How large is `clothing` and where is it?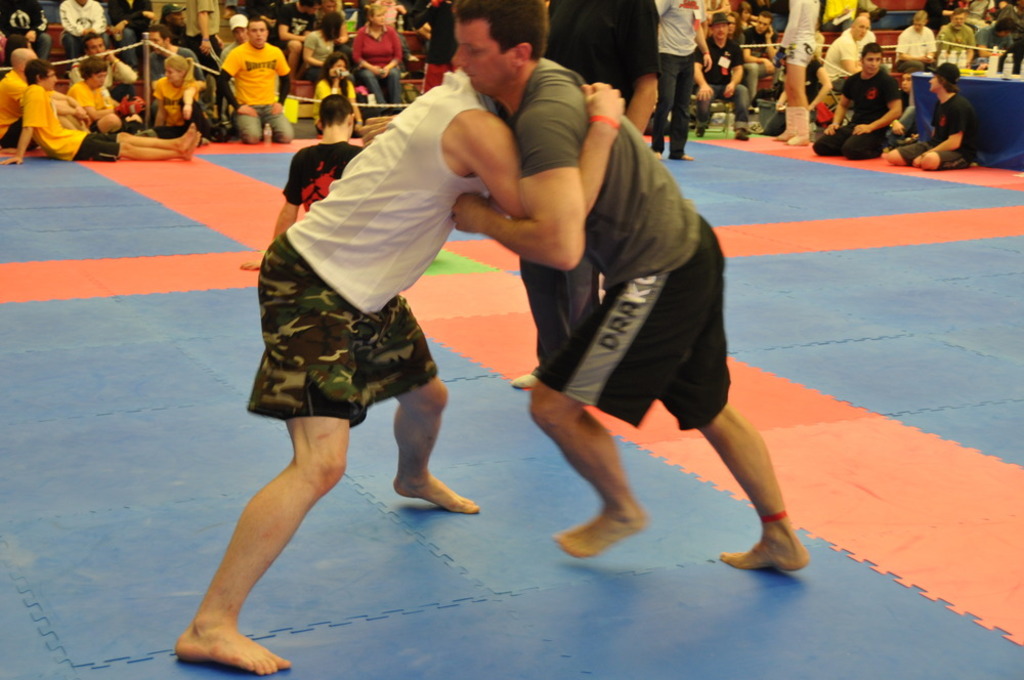
Bounding box: 892/19/939/68.
